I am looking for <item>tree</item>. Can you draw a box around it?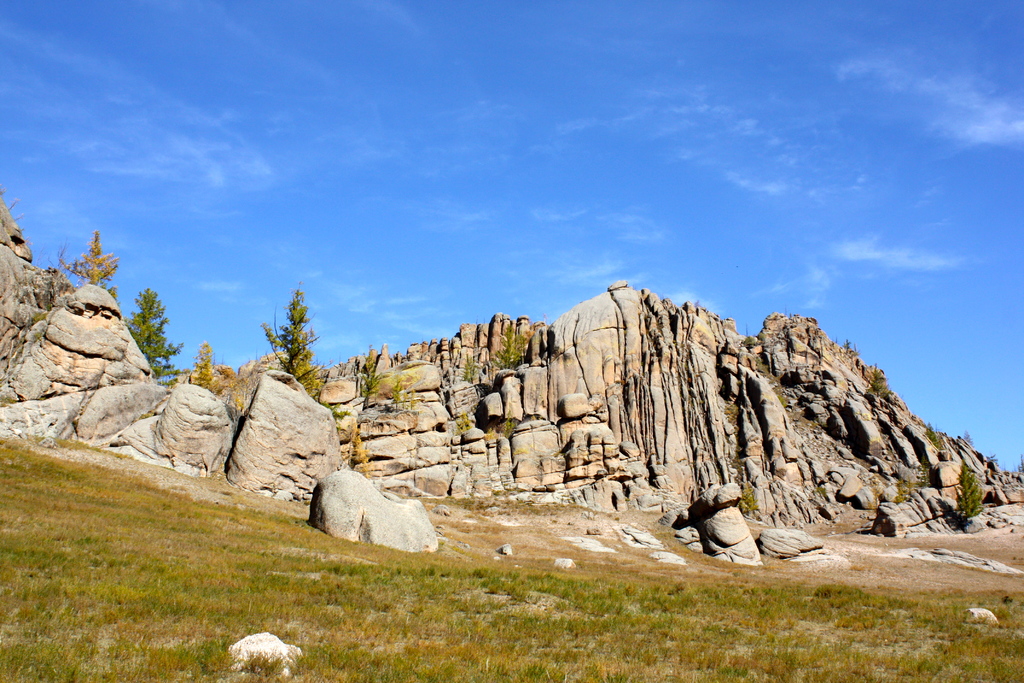
Sure, the bounding box is region(191, 340, 215, 392).
